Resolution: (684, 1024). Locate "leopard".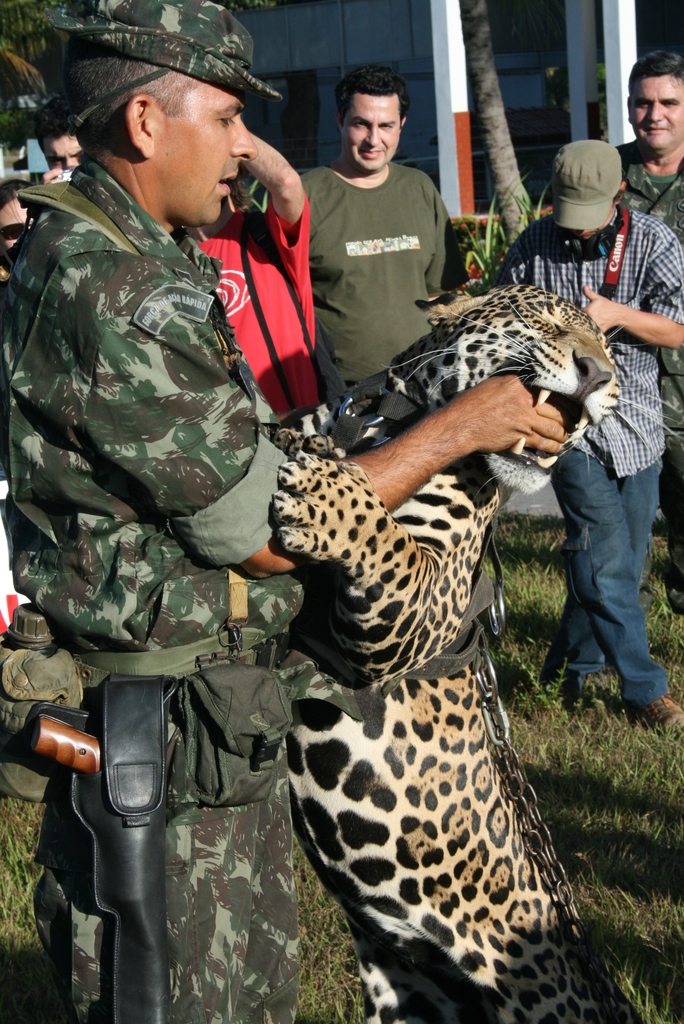
l=246, t=283, r=683, b=1023.
